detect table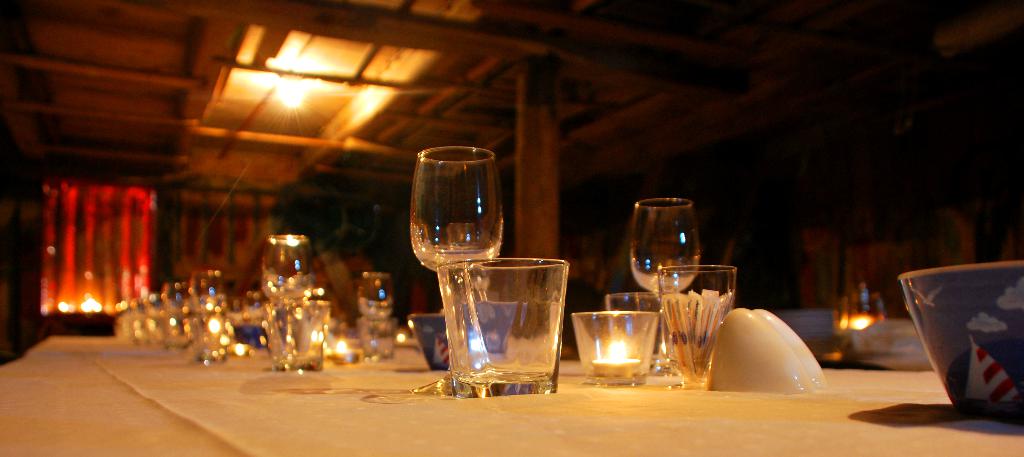
region(0, 335, 1023, 456)
